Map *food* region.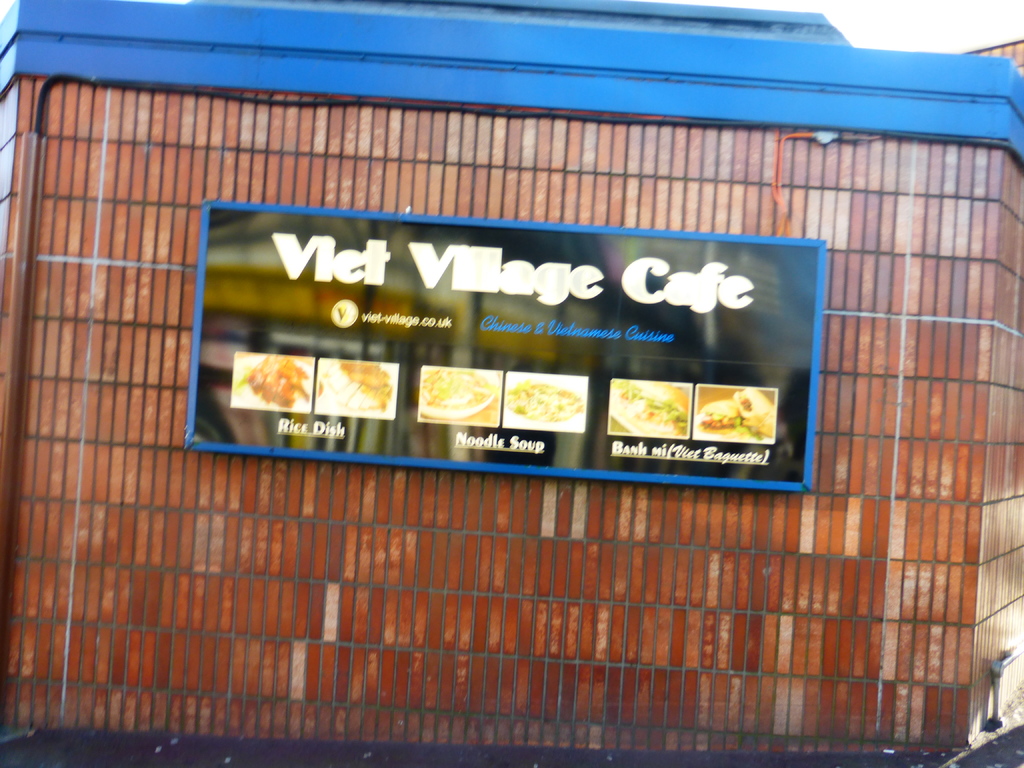
Mapped to 610 378 687 436.
